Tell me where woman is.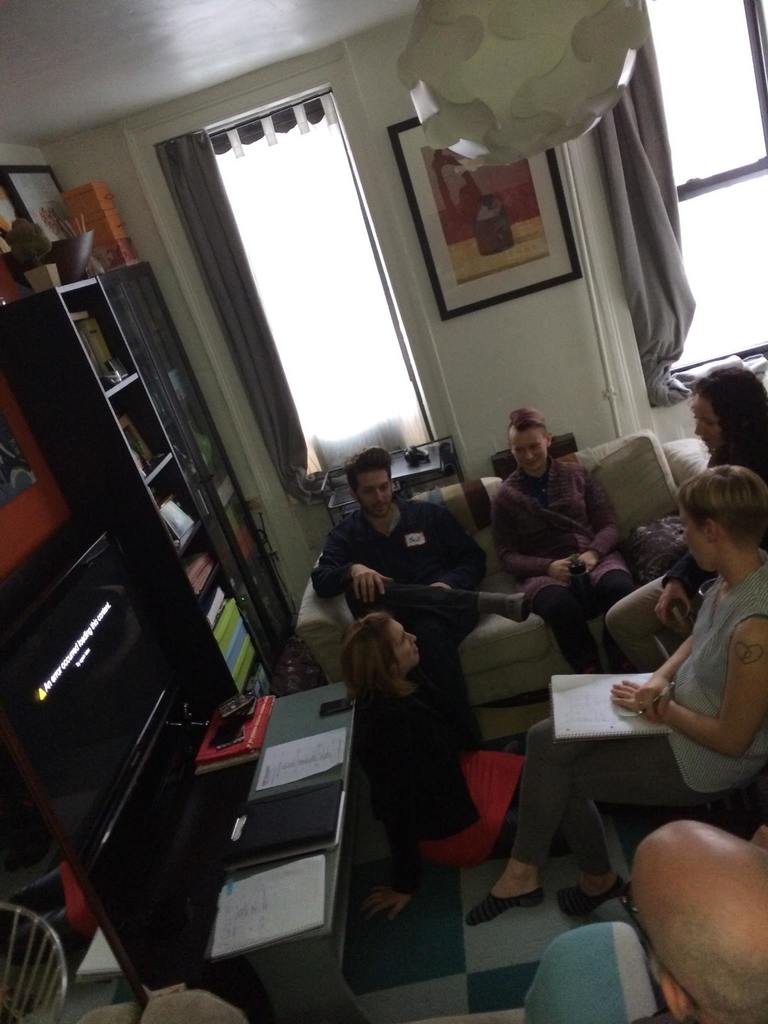
woman is at BBox(567, 449, 754, 972).
